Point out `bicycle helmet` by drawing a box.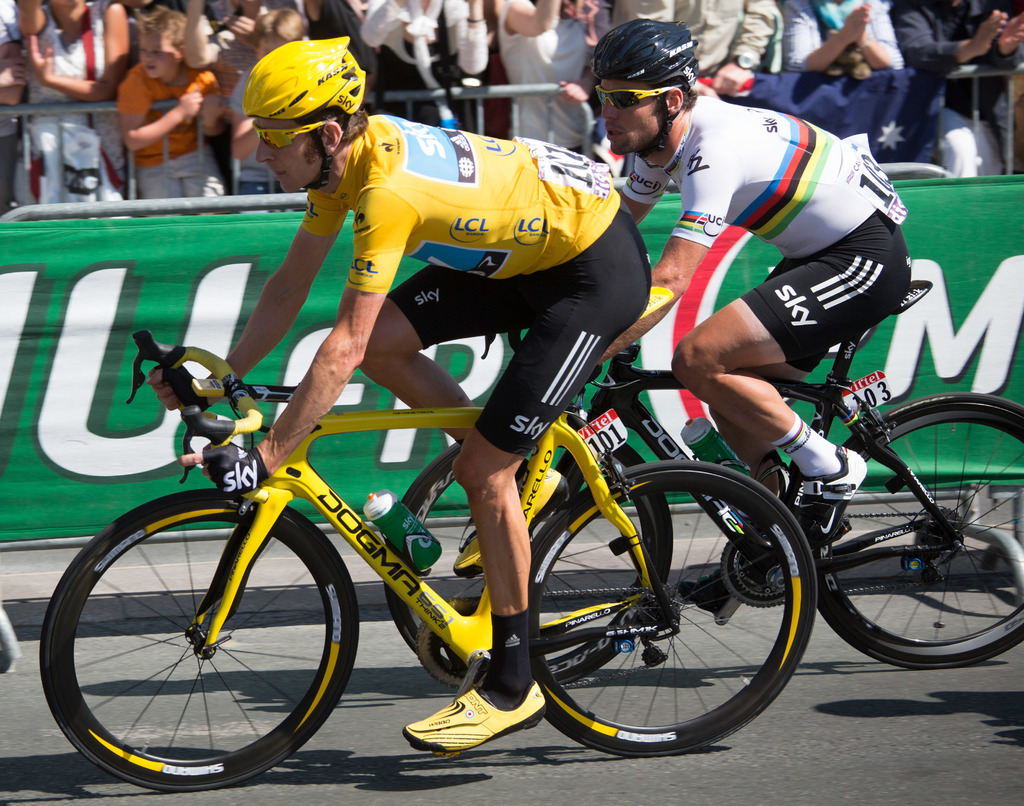
584 19 694 158.
